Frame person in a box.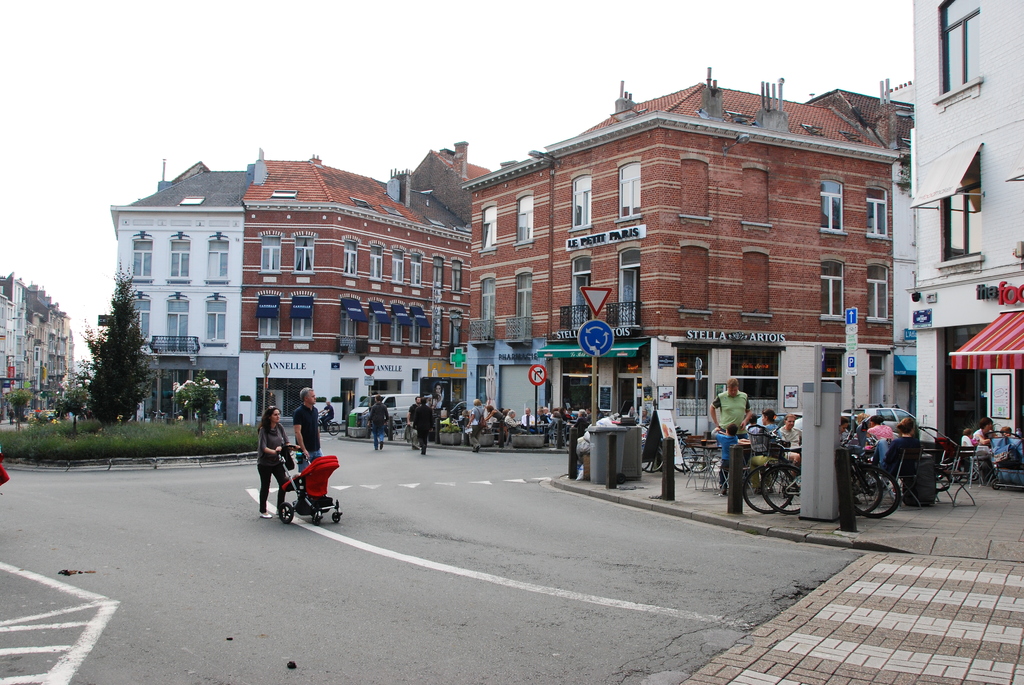
867, 416, 926, 479.
